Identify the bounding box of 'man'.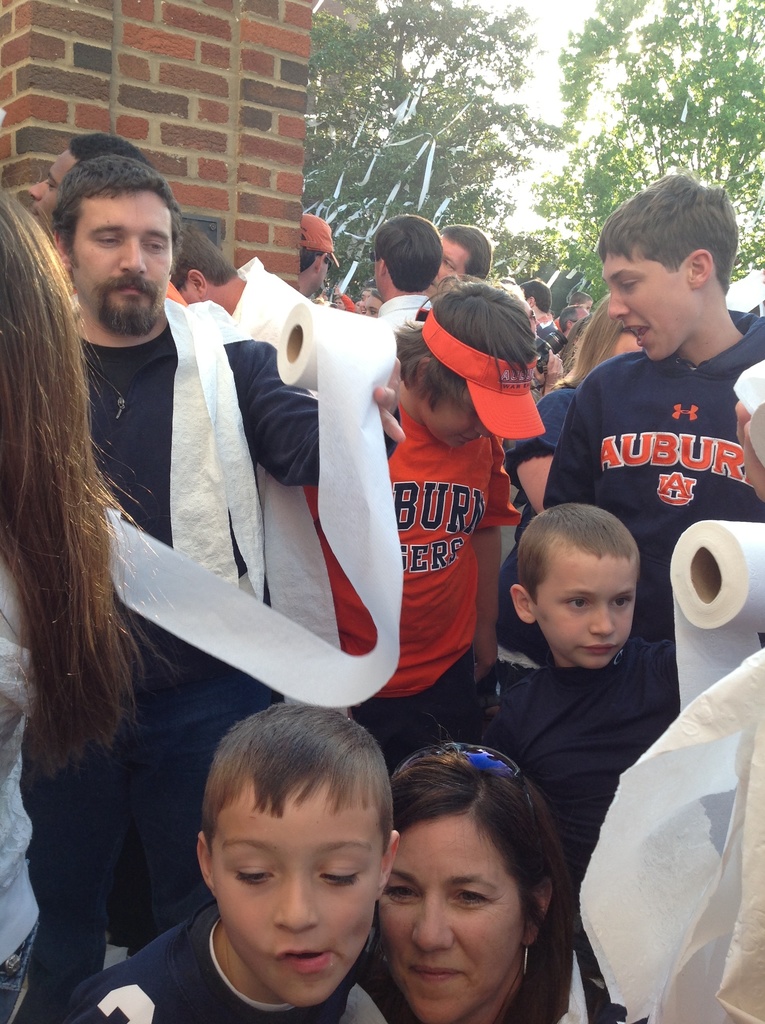
detection(293, 205, 341, 298).
